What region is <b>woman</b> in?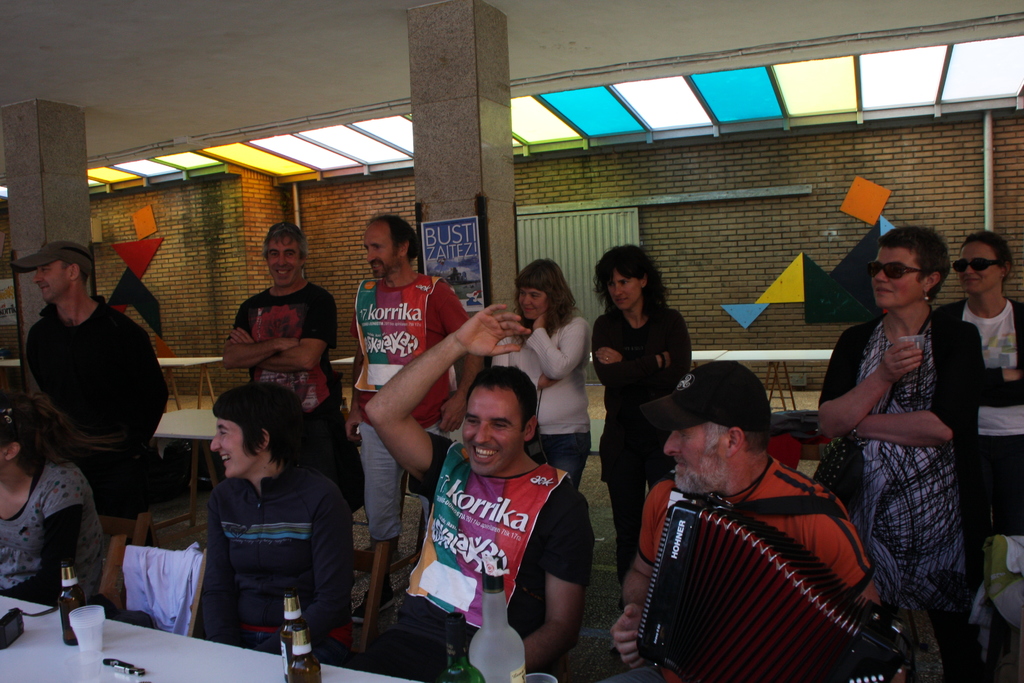
{"left": 587, "top": 244, "right": 700, "bottom": 587}.
